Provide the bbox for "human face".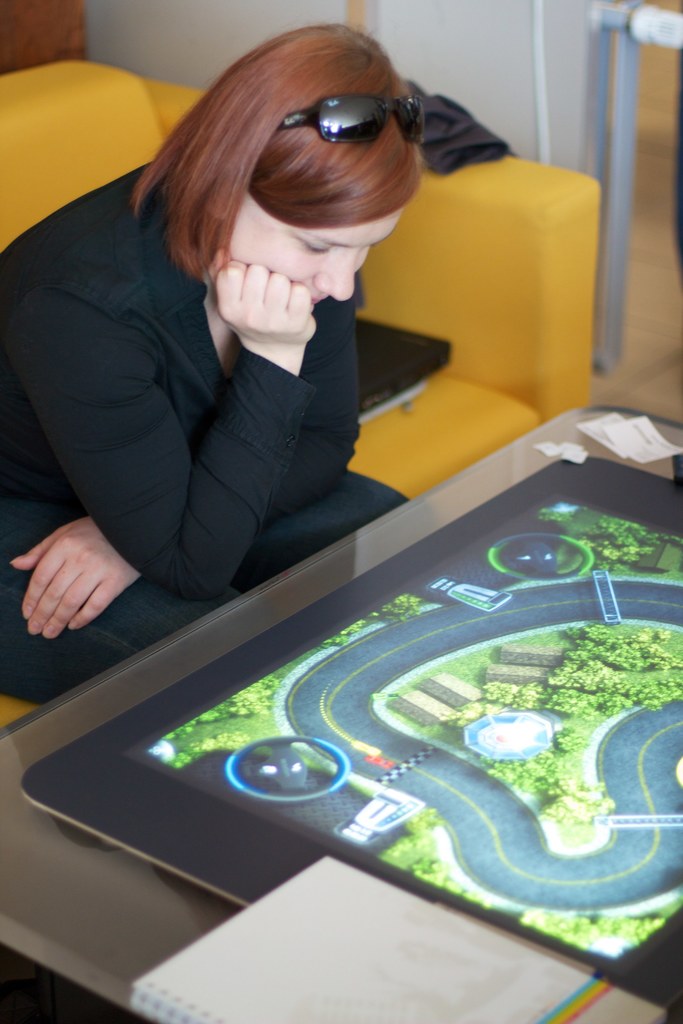
x1=219 y1=190 x2=399 y2=305.
